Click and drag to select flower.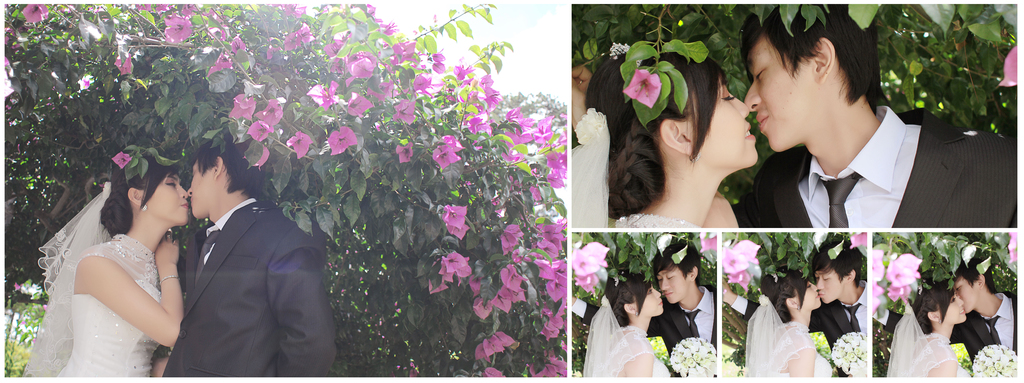
Selection: BBox(872, 252, 884, 279).
